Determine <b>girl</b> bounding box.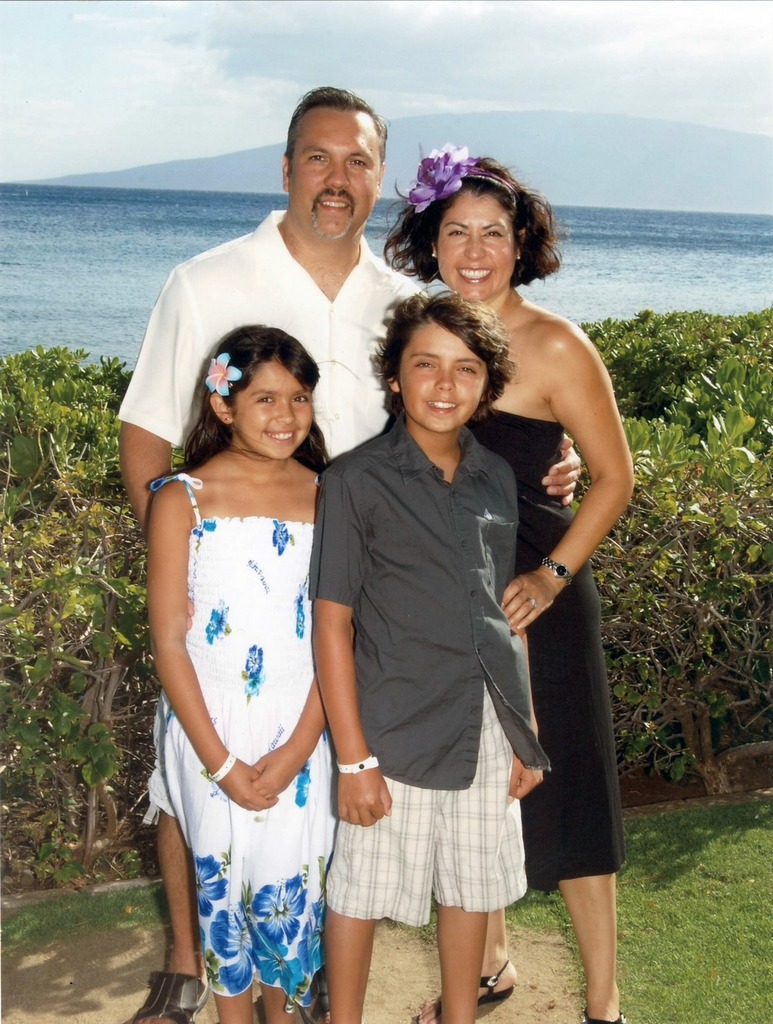
Determined: crop(306, 280, 549, 1023).
